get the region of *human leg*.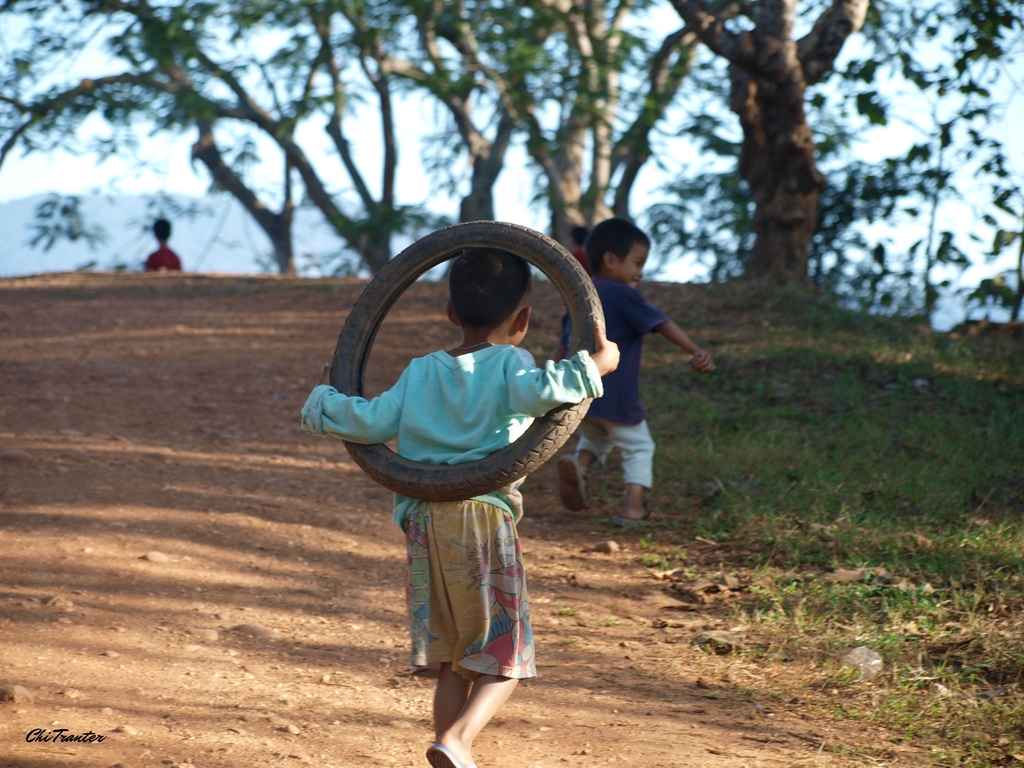
<bbox>433, 660, 476, 733</bbox>.
